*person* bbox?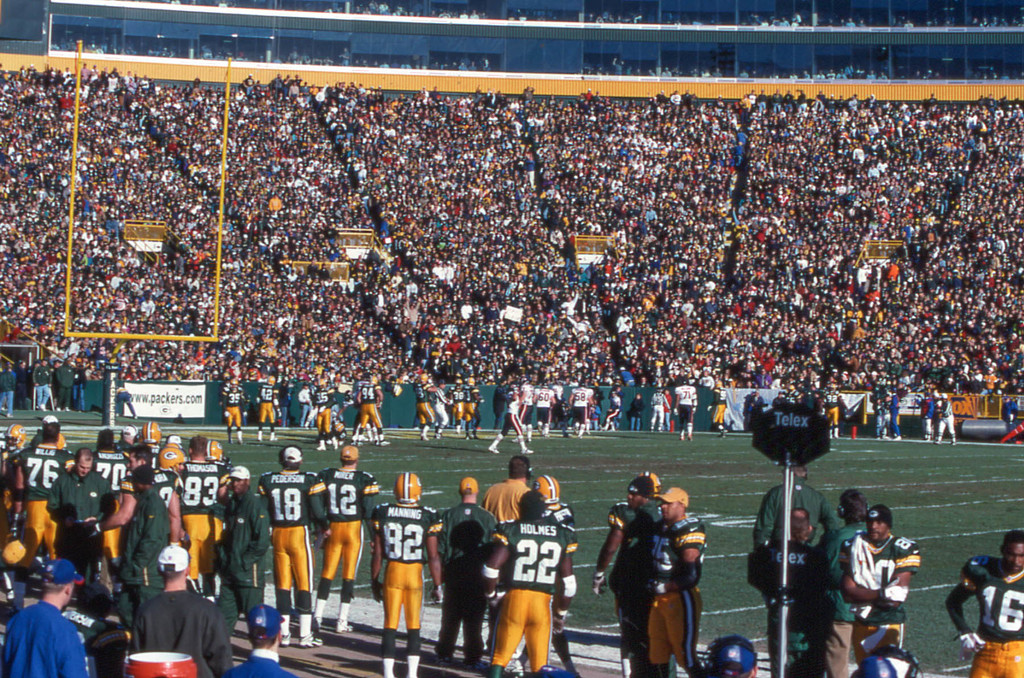
BBox(584, 453, 678, 645)
